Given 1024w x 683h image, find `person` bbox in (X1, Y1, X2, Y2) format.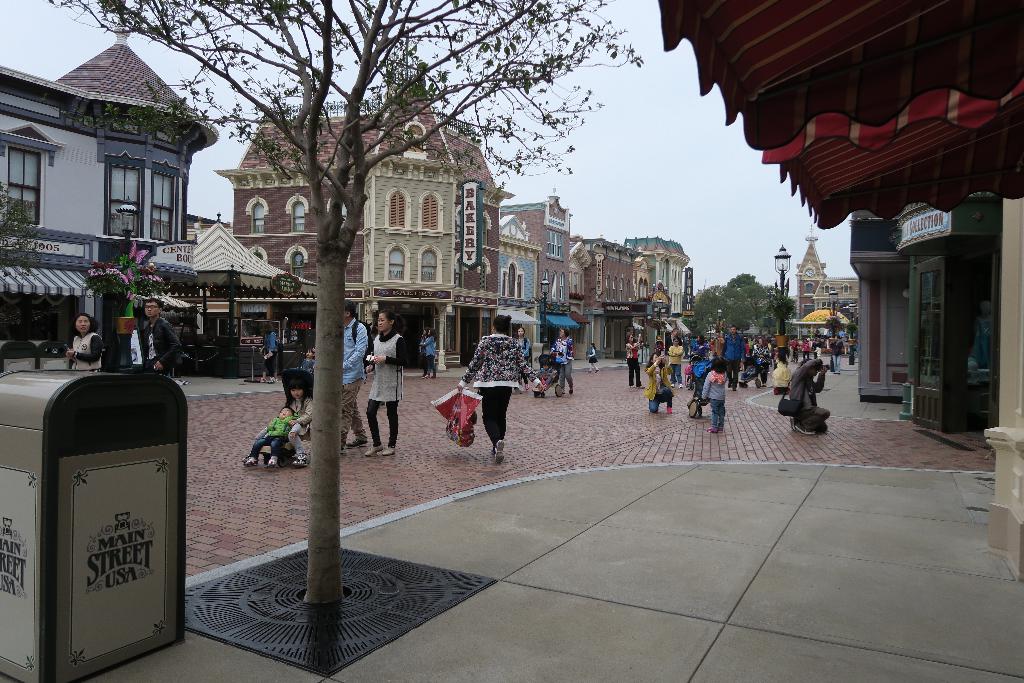
(586, 344, 600, 374).
